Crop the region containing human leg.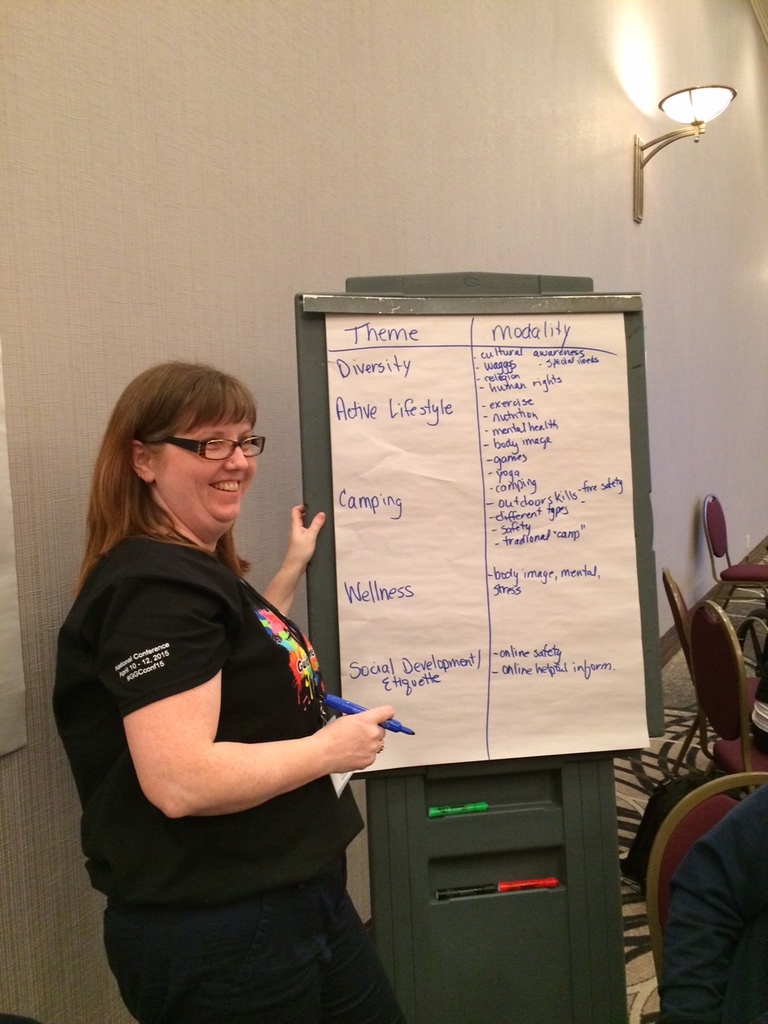
Crop region: [302, 867, 396, 1023].
